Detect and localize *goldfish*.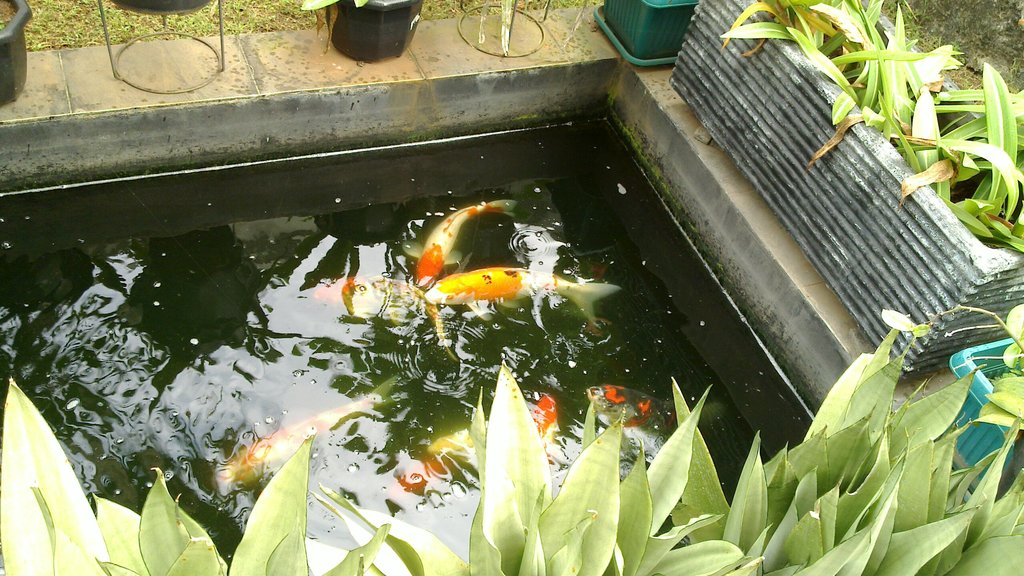
Localized at locate(417, 195, 520, 287).
